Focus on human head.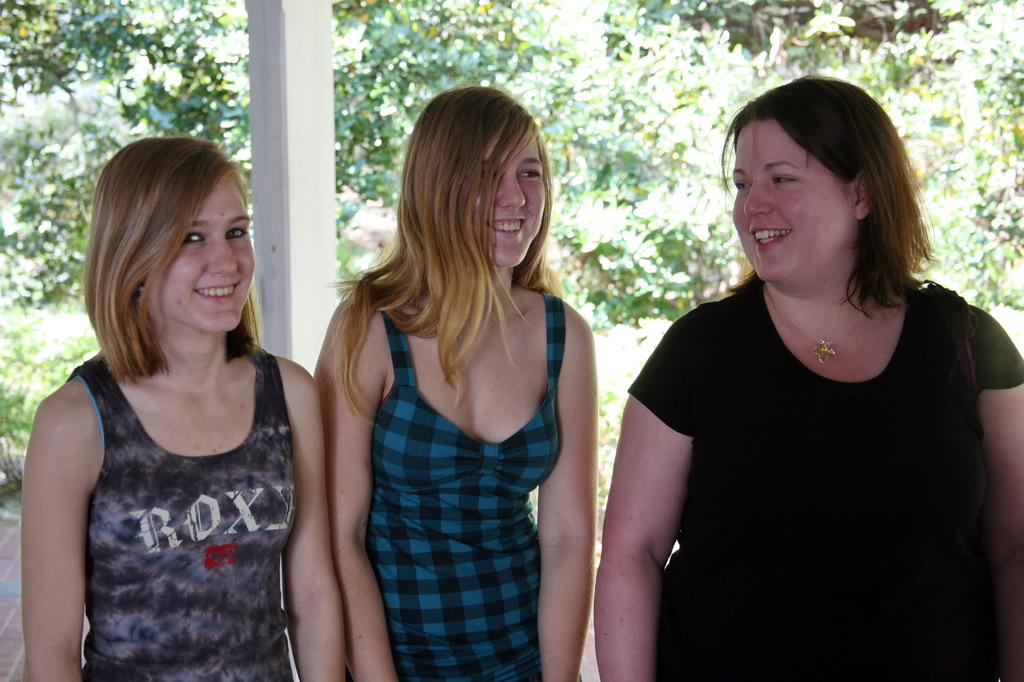
Focused at [x1=86, y1=137, x2=261, y2=360].
